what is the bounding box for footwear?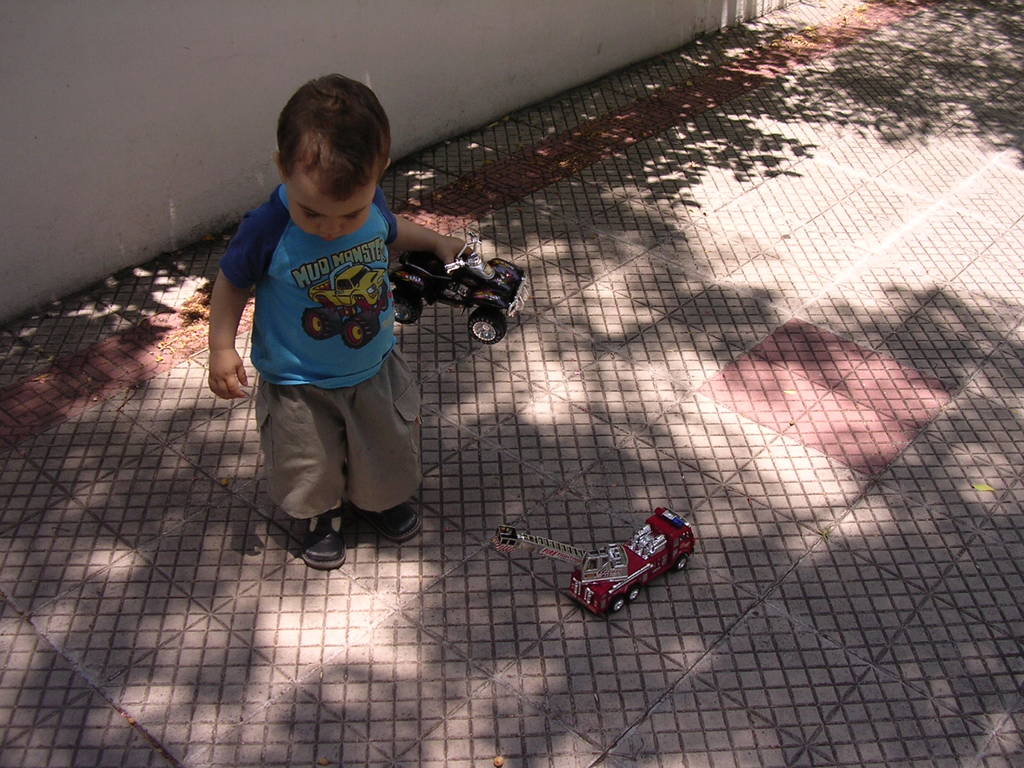
{"x1": 301, "y1": 503, "x2": 347, "y2": 573}.
